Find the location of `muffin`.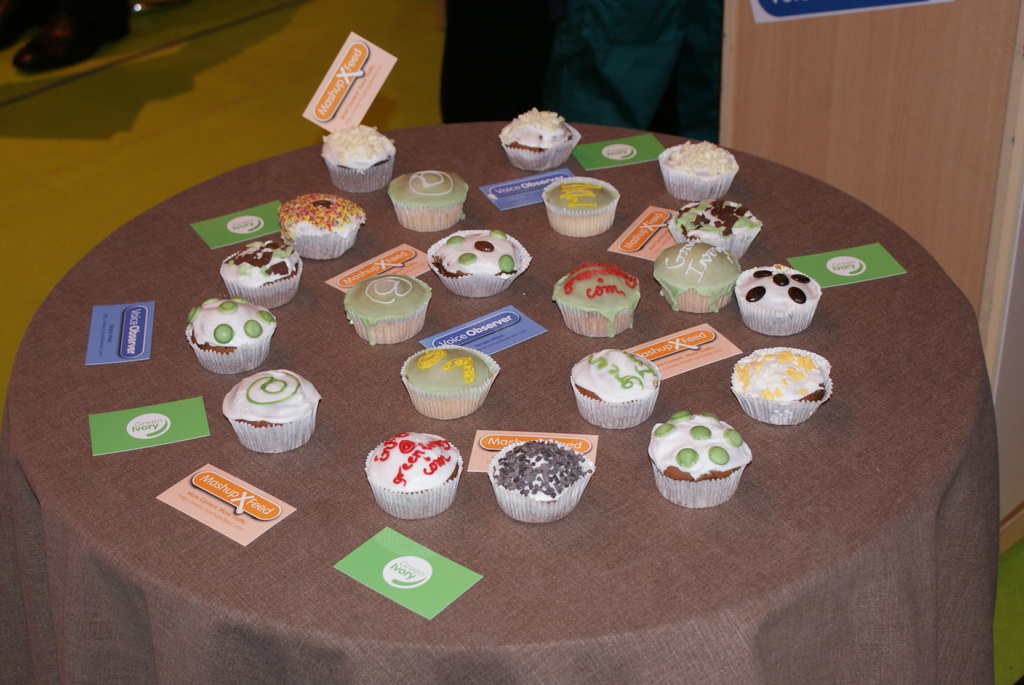
Location: (317,121,397,192).
